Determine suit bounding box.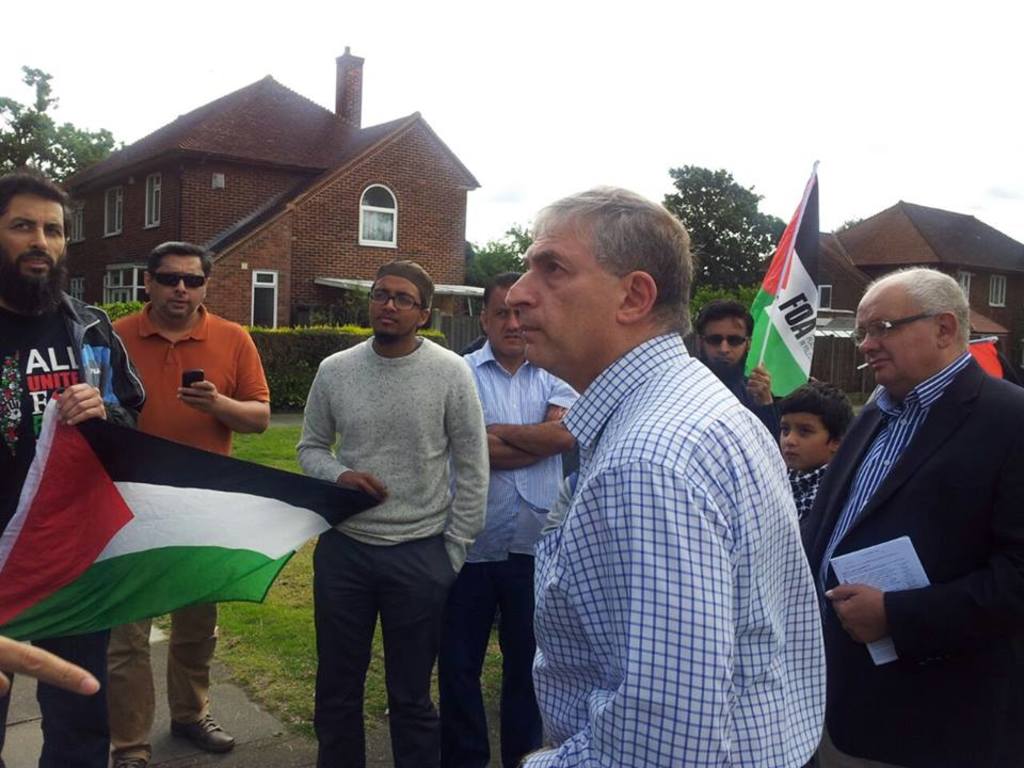
Determined: [802, 354, 1023, 767].
